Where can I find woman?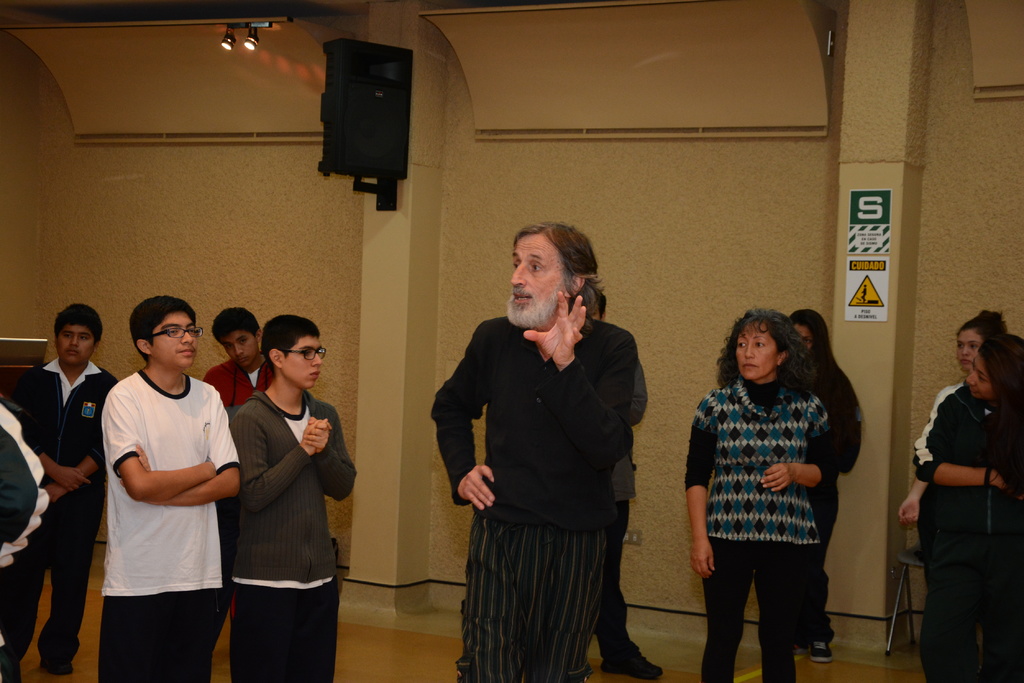
You can find it at [686, 310, 840, 682].
